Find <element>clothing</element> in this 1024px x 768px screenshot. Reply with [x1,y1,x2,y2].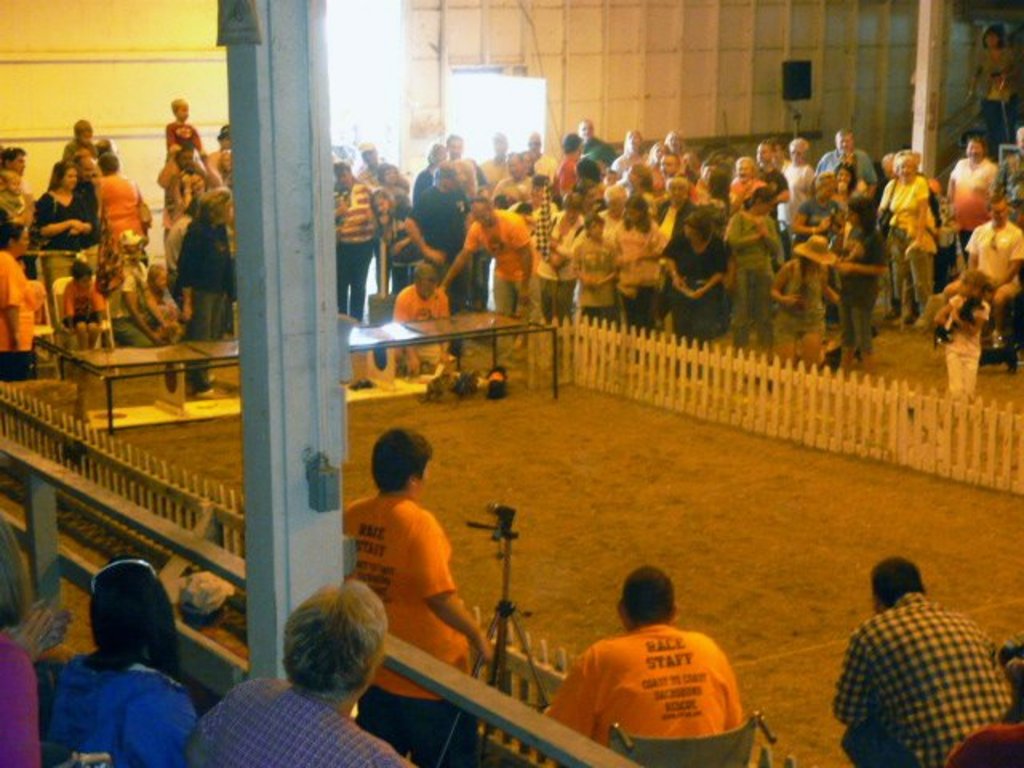
[965,214,1022,309].
